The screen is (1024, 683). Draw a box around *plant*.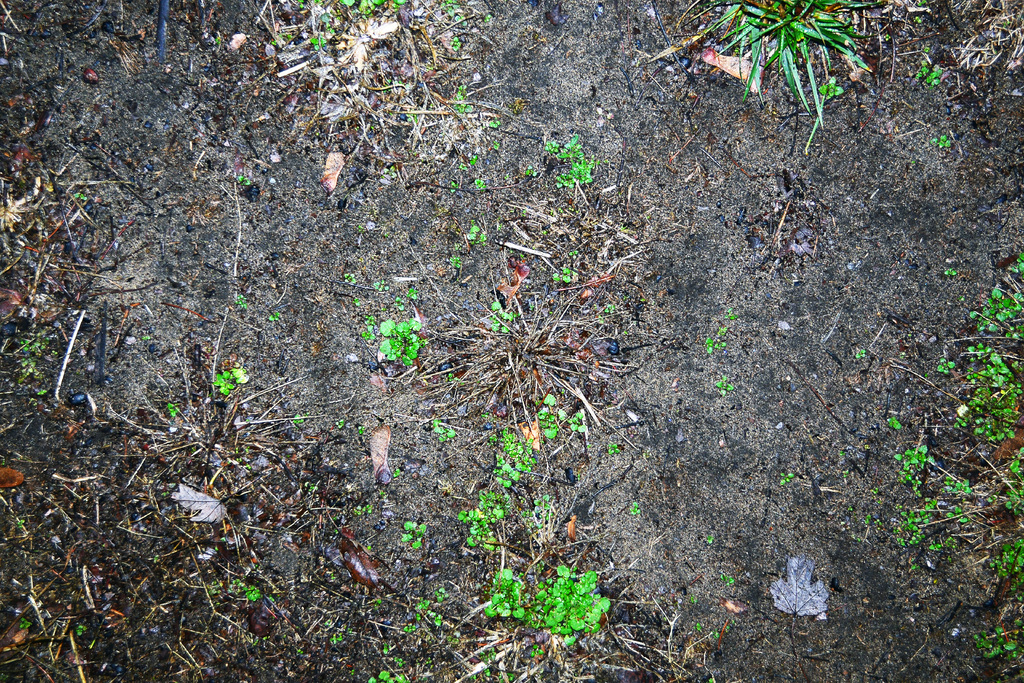
[left=352, top=506, right=375, bottom=514].
